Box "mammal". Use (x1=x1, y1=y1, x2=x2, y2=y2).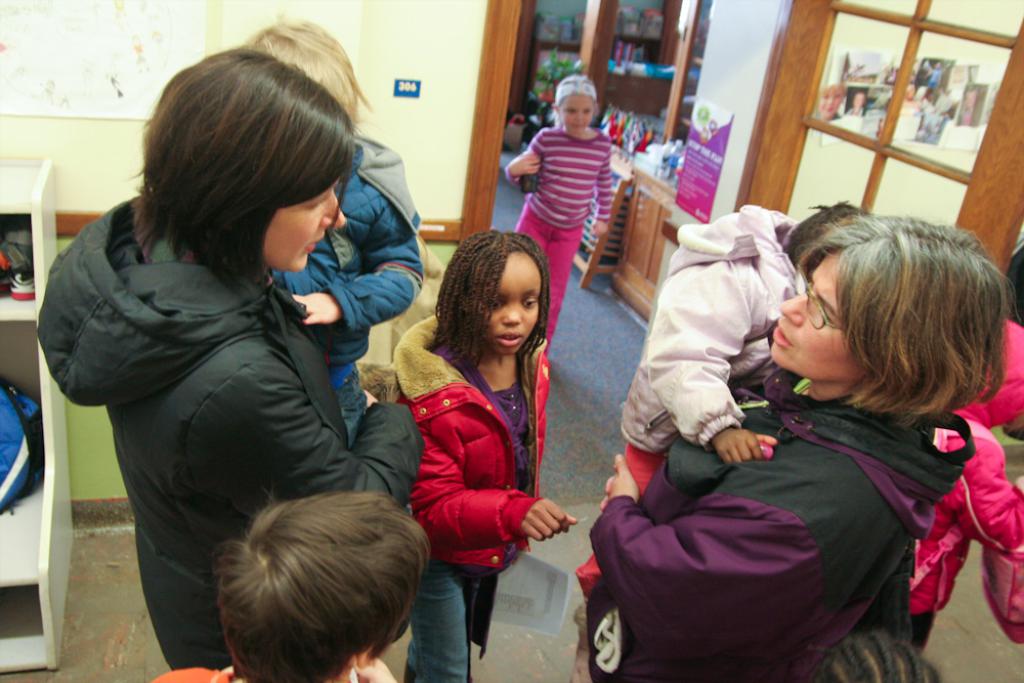
(x1=173, y1=476, x2=463, y2=682).
